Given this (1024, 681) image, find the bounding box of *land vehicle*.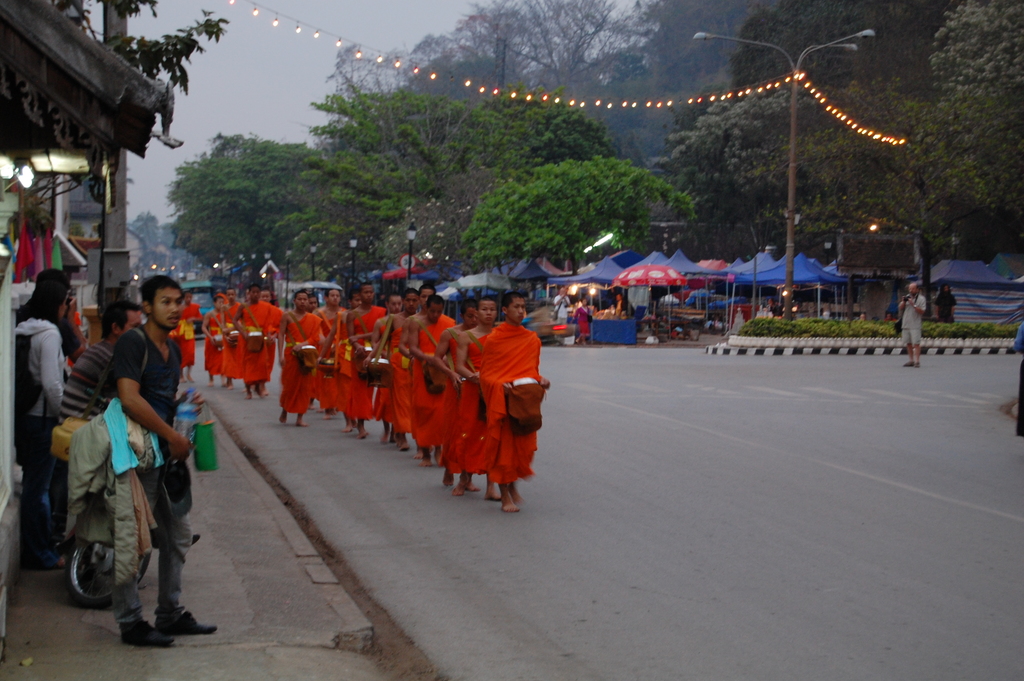
left=709, top=288, right=799, bottom=325.
